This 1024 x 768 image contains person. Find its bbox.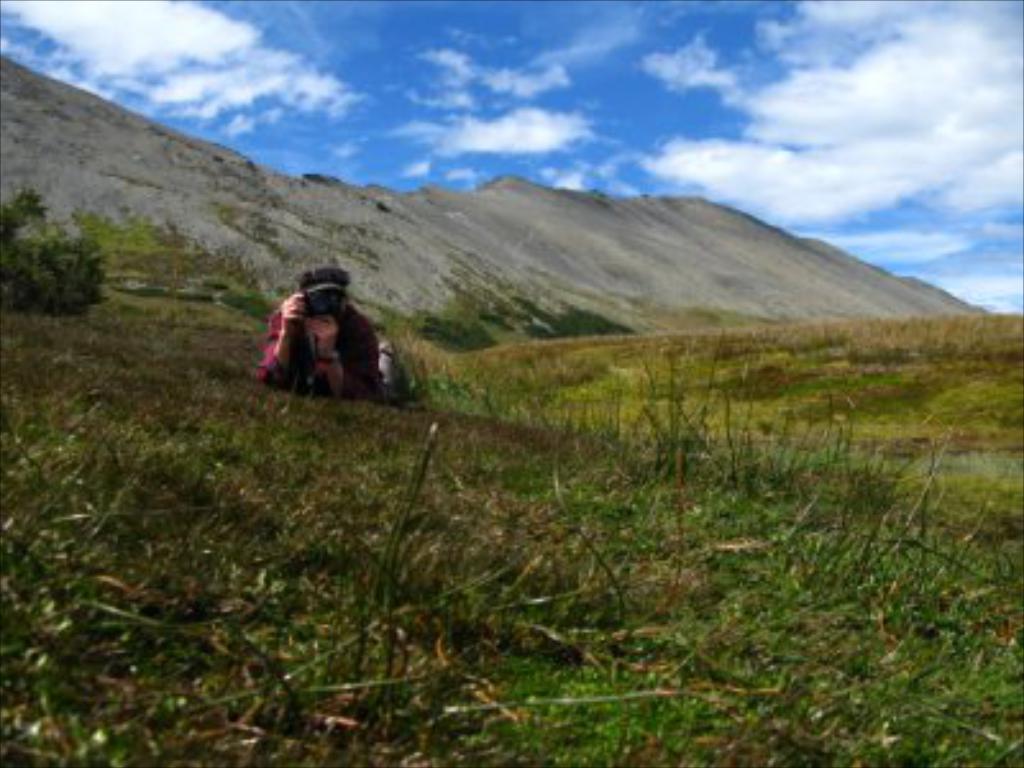
box=[251, 264, 412, 402].
